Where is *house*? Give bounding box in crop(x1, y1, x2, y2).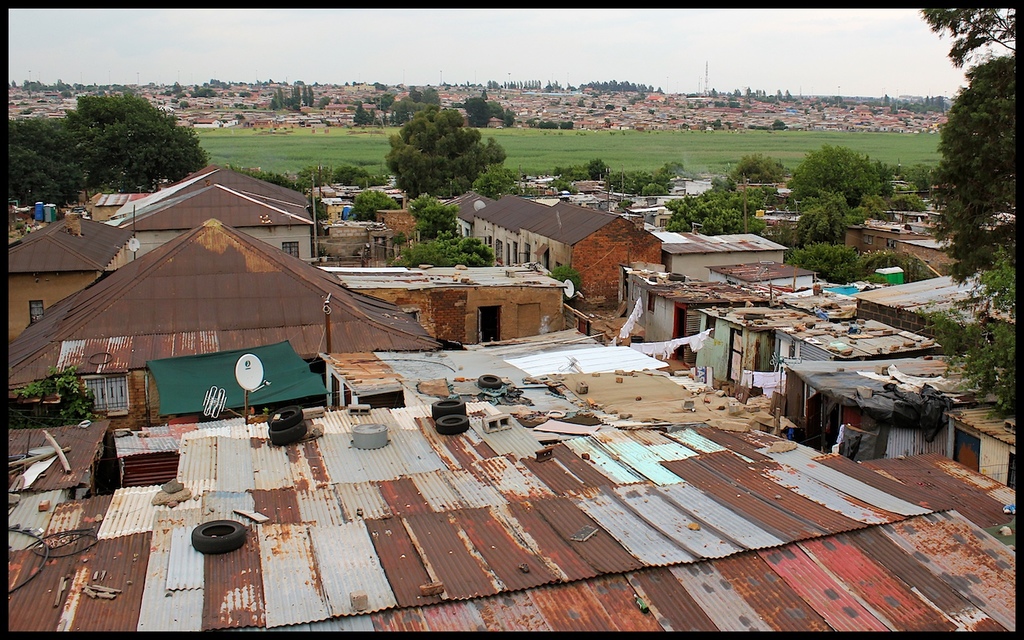
crop(248, 114, 279, 134).
